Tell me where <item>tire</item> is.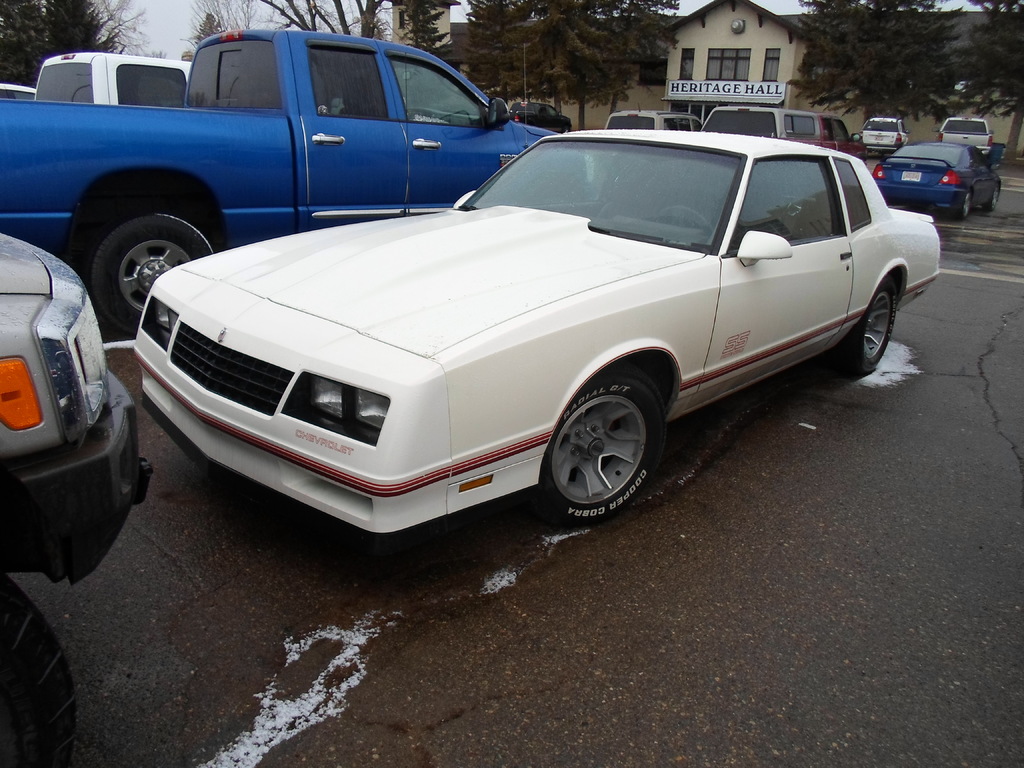
<item>tire</item> is at bbox=[977, 154, 993, 163].
